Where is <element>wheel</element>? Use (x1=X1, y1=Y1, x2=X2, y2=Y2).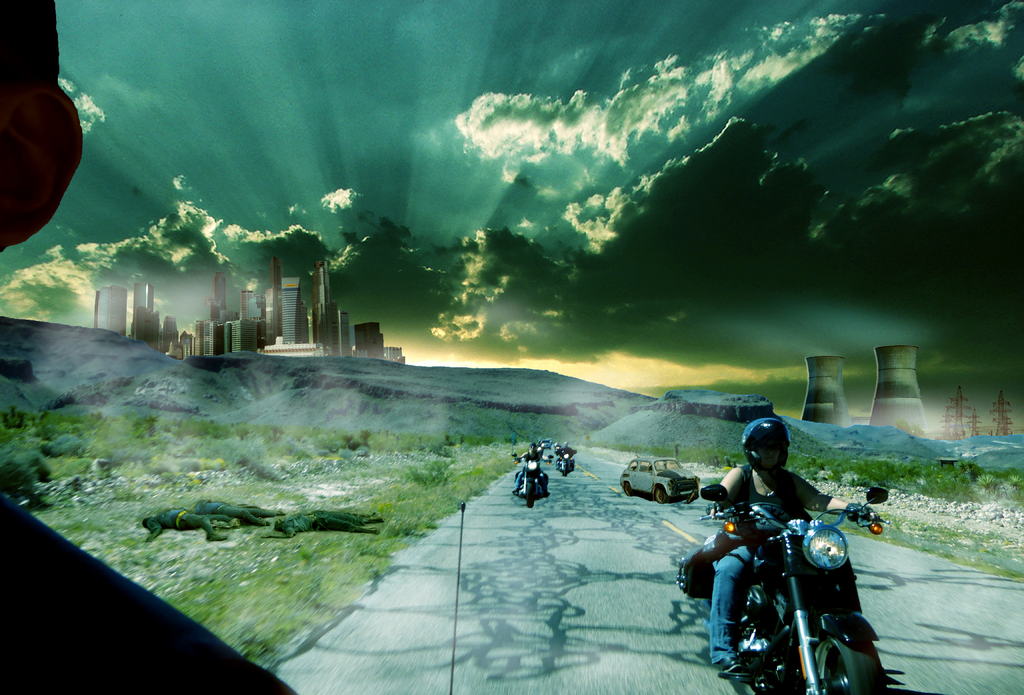
(x1=653, y1=487, x2=668, y2=505).
